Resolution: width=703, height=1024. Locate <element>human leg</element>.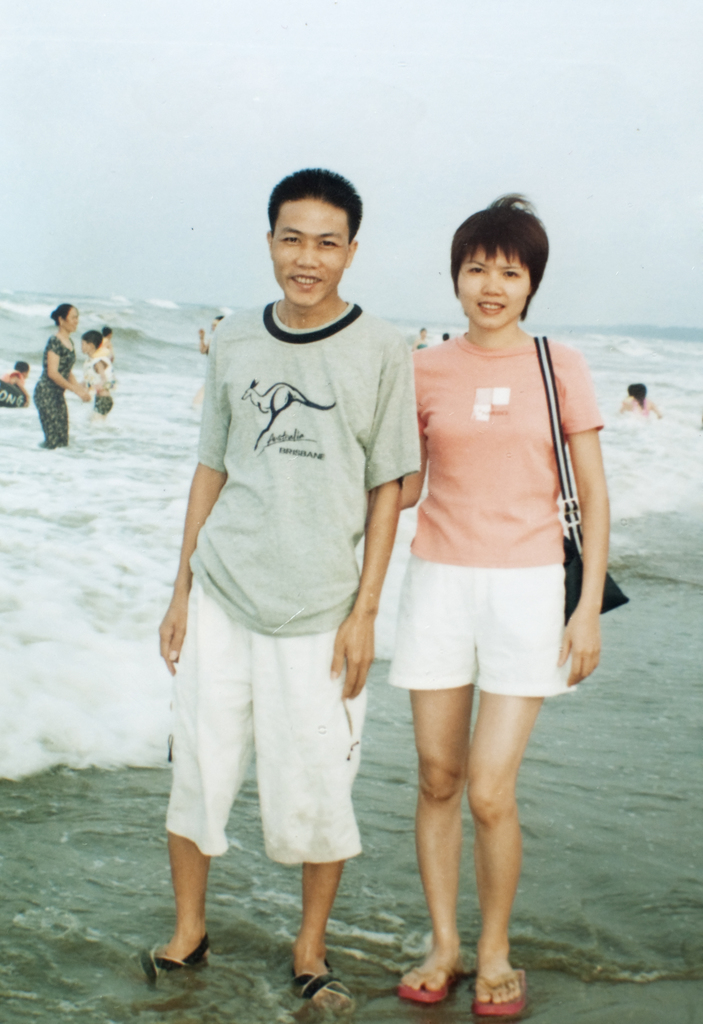
bbox=[475, 643, 563, 1023].
